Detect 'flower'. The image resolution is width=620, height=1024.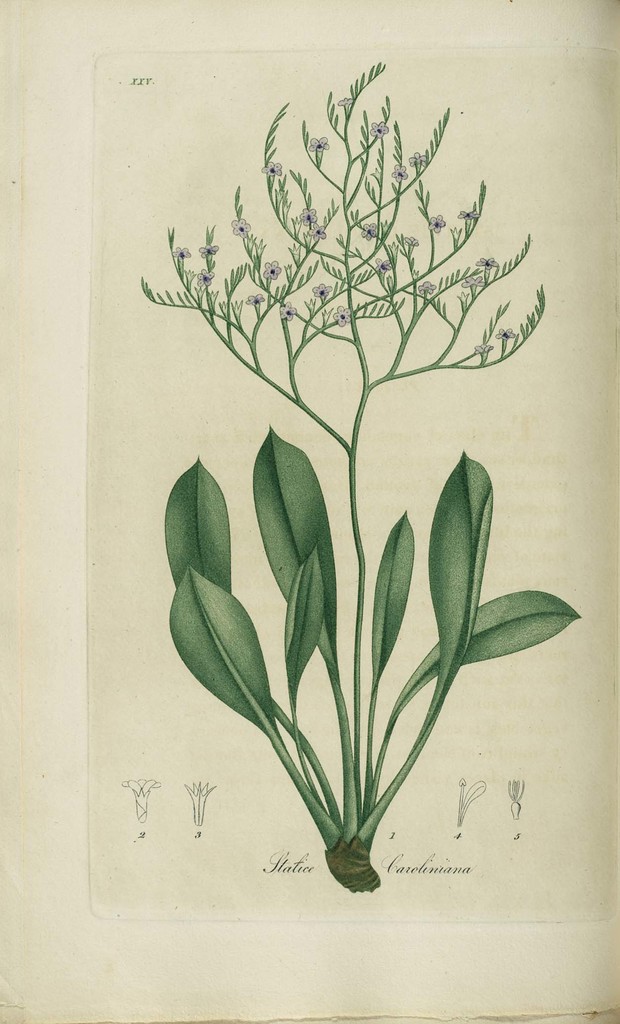
[463, 270, 484, 291].
